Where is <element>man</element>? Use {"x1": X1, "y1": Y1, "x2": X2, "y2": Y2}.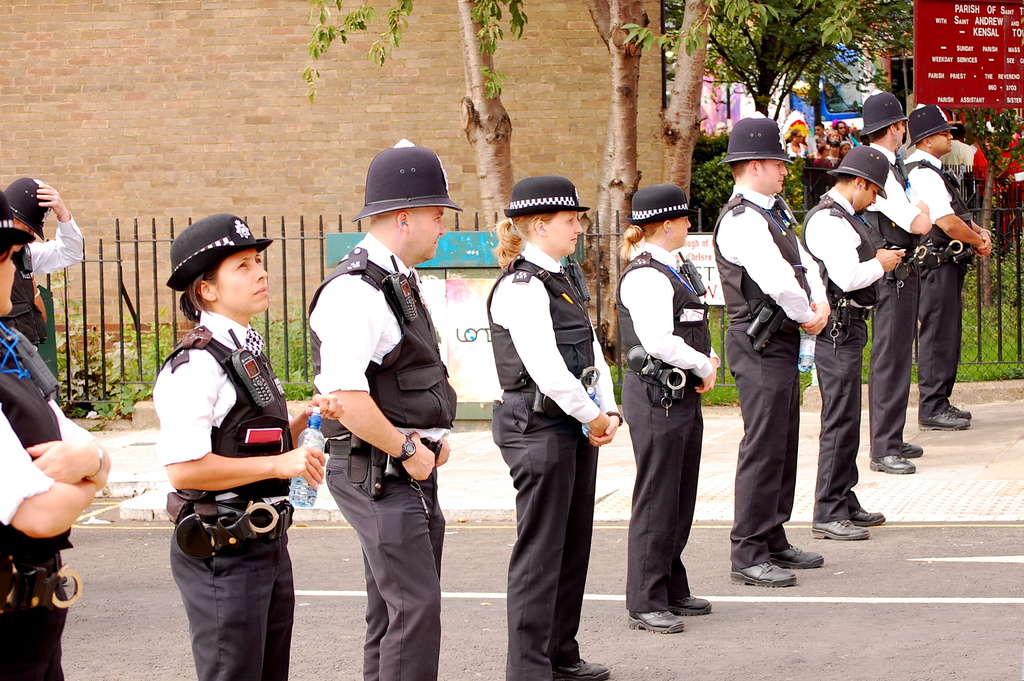
{"x1": 938, "y1": 127, "x2": 974, "y2": 168}.
